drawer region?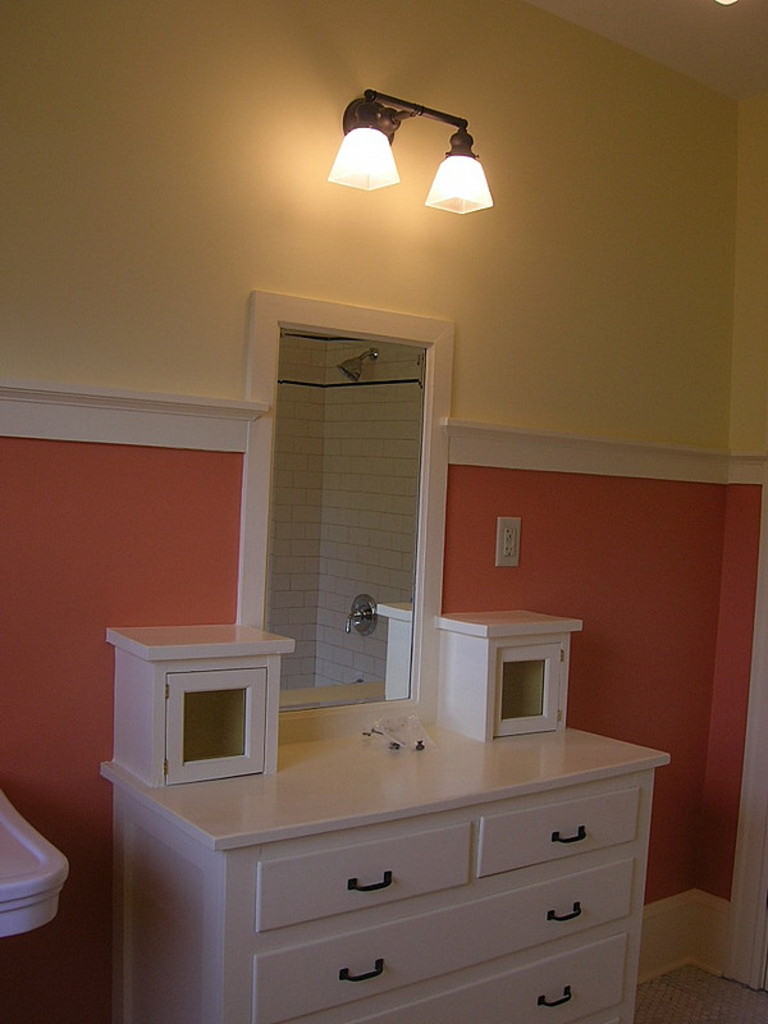
left=255, top=823, right=475, bottom=933
